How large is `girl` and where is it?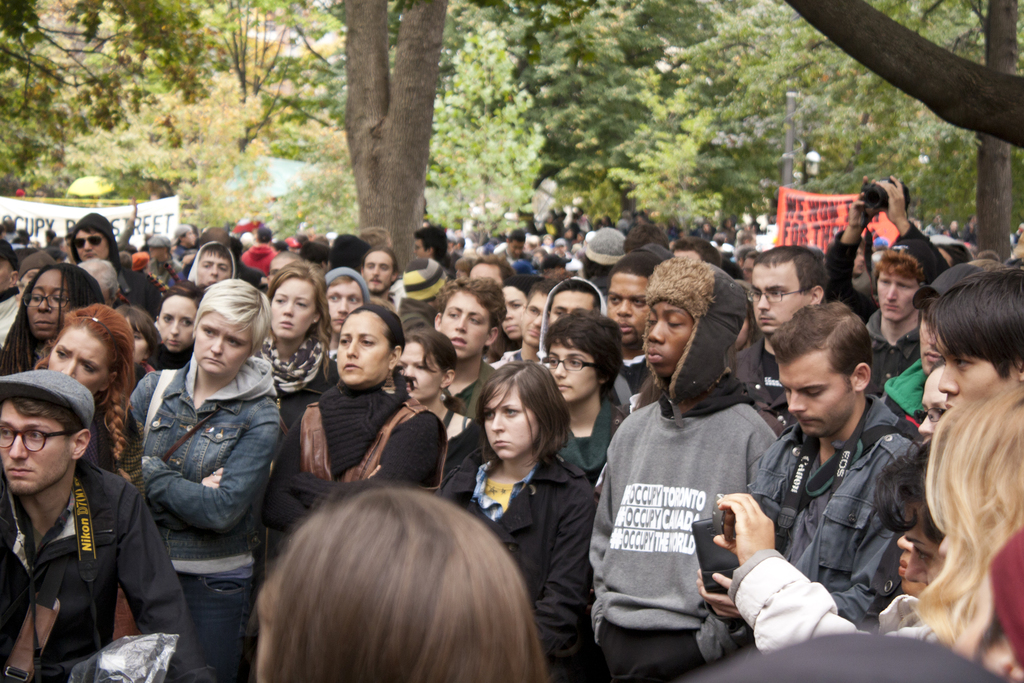
Bounding box: <bbox>442, 362, 589, 681</bbox>.
